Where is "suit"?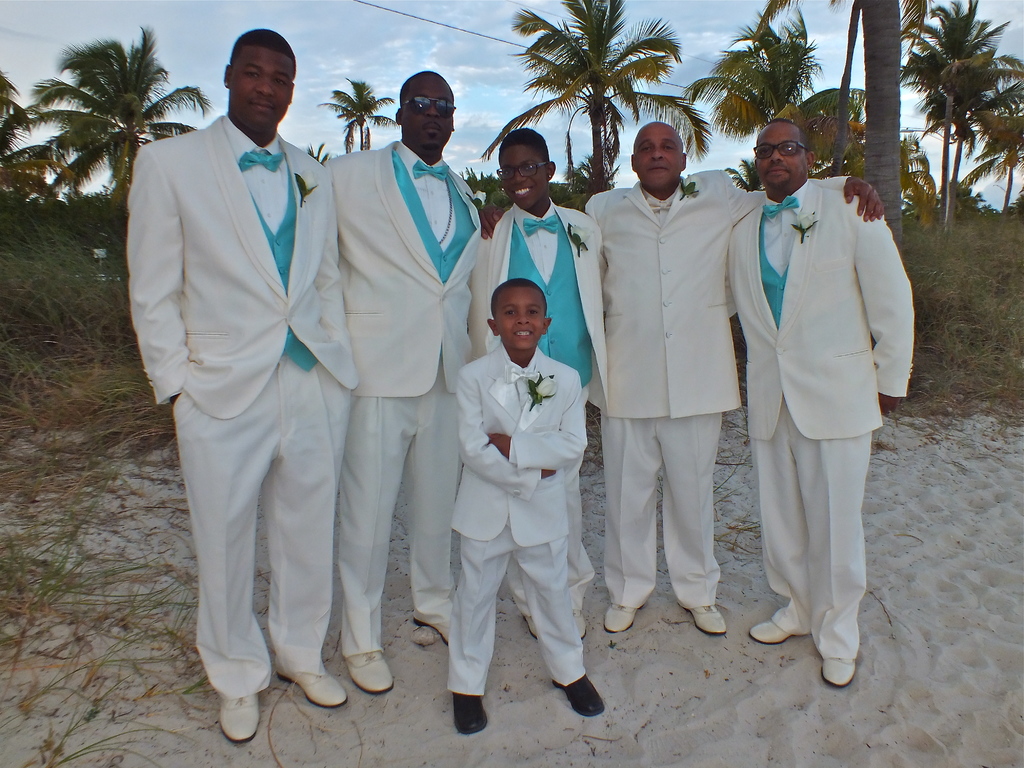
<region>317, 136, 483, 658</region>.
